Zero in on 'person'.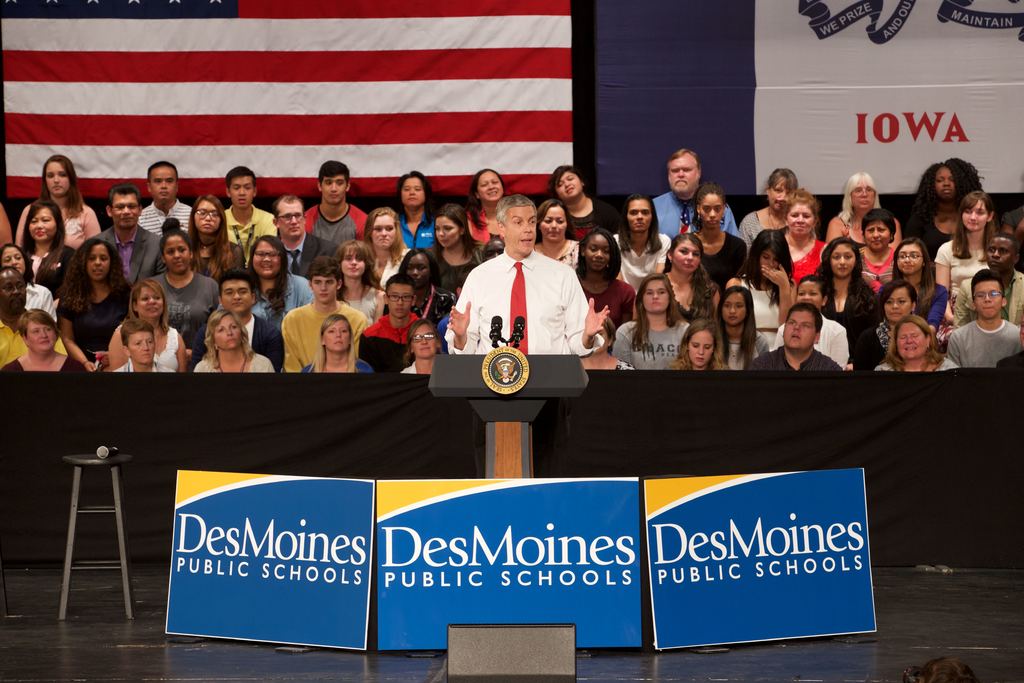
Zeroed in: [left=390, top=163, right=444, bottom=238].
